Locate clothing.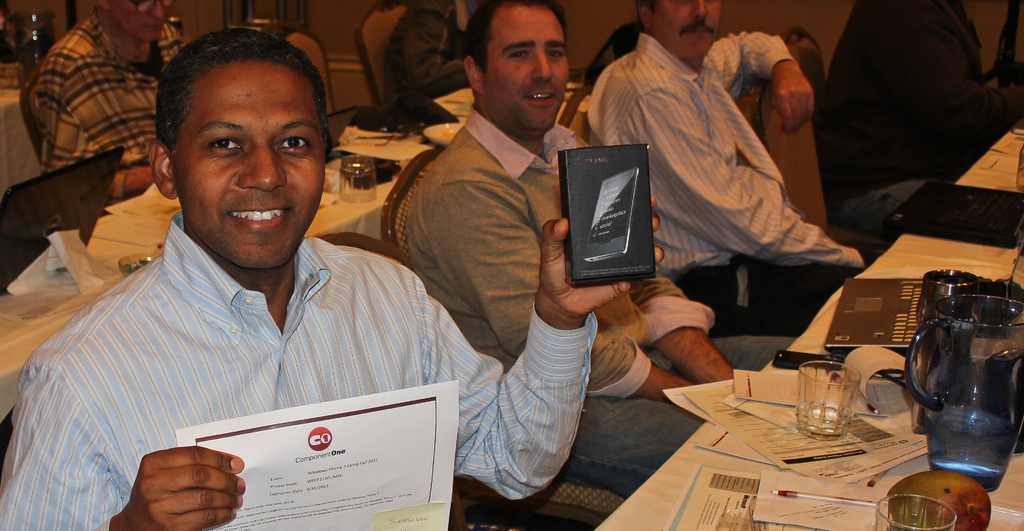
Bounding box: BBox(0, 214, 595, 530).
